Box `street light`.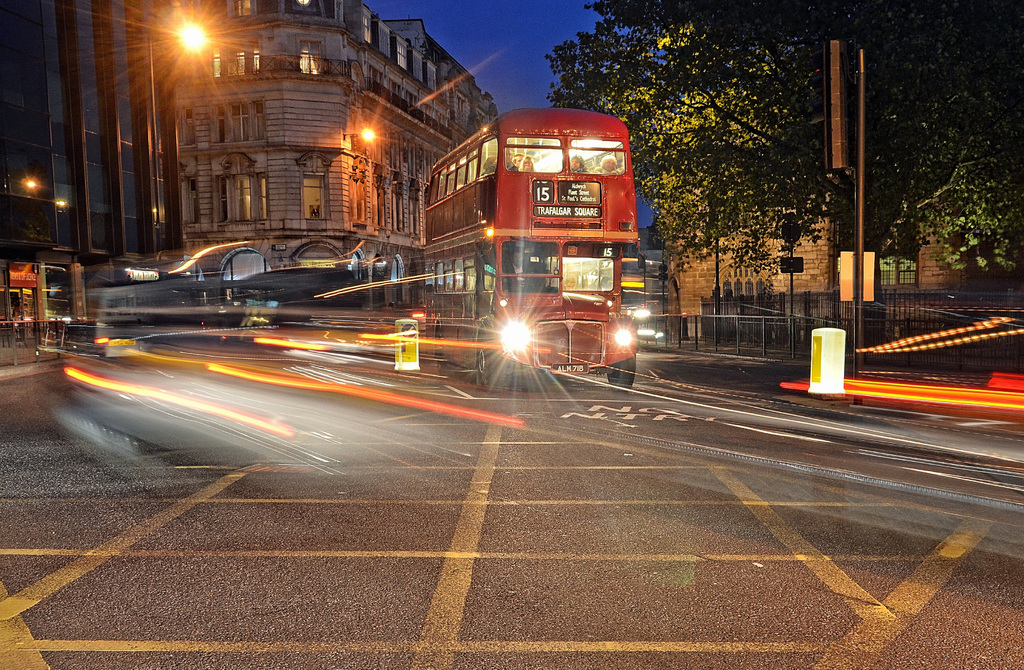
left=158, top=24, right=204, bottom=251.
